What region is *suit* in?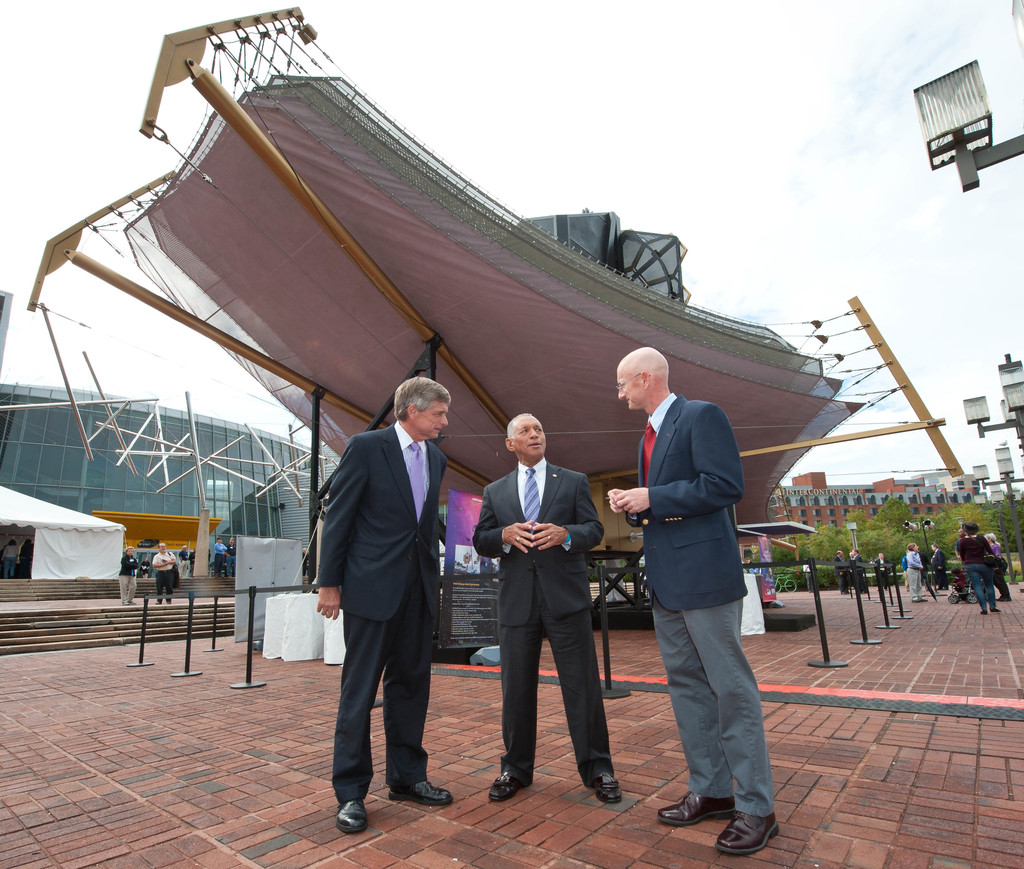
{"left": 618, "top": 393, "right": 774, "bottom": 818}.
